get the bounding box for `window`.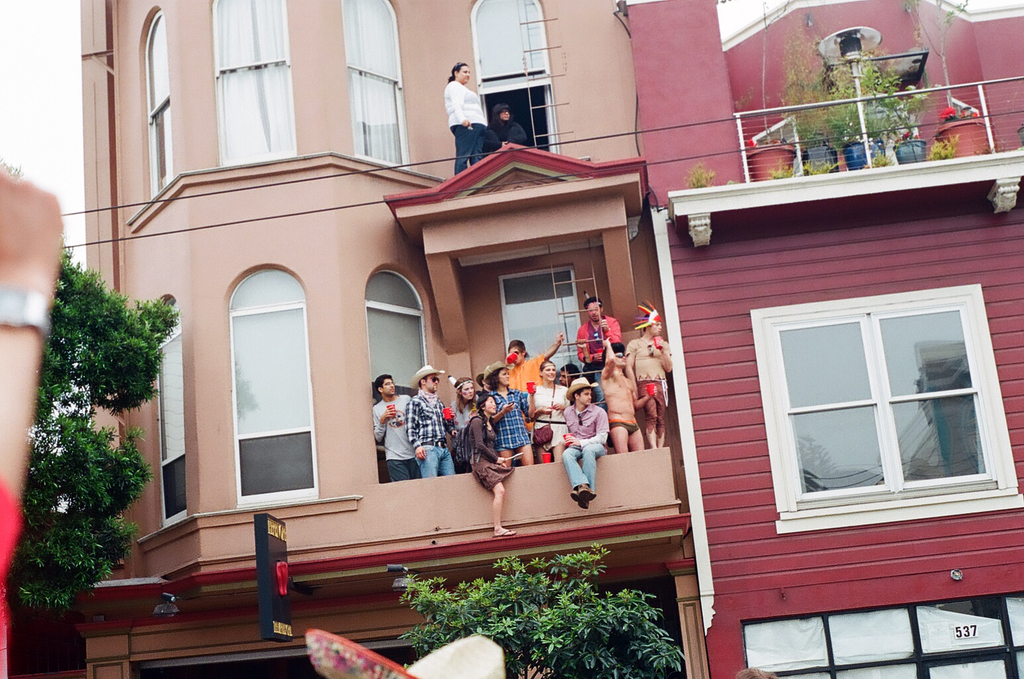
Rect(500, 265, 593, 381).
